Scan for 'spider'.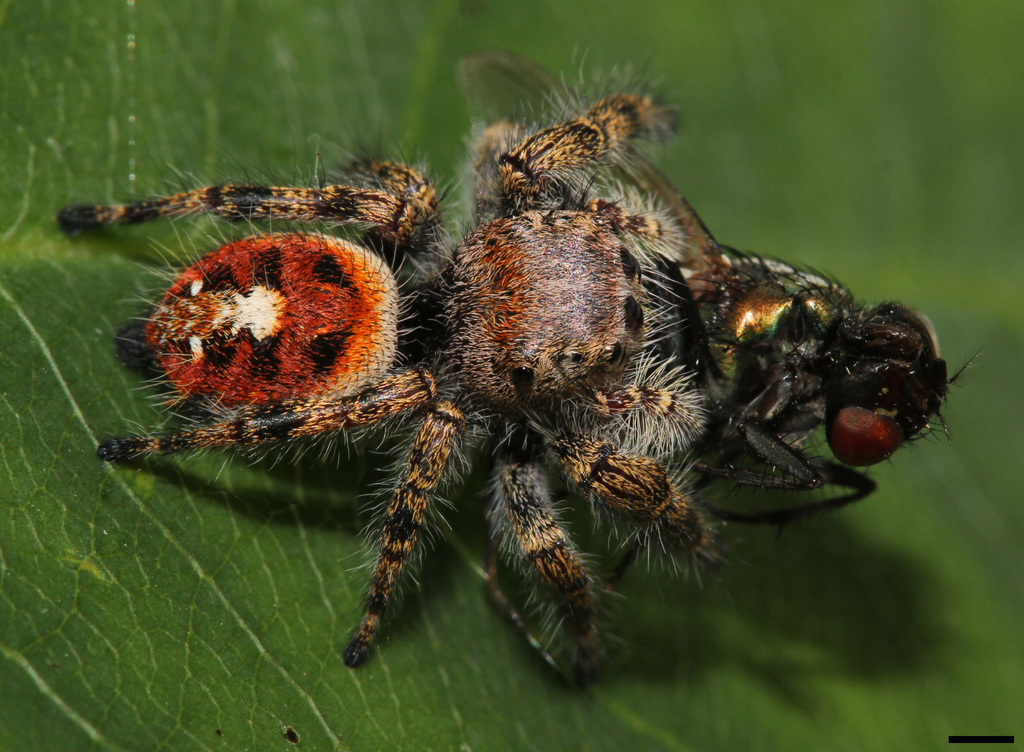
Scan result: [59,37,981,694].
